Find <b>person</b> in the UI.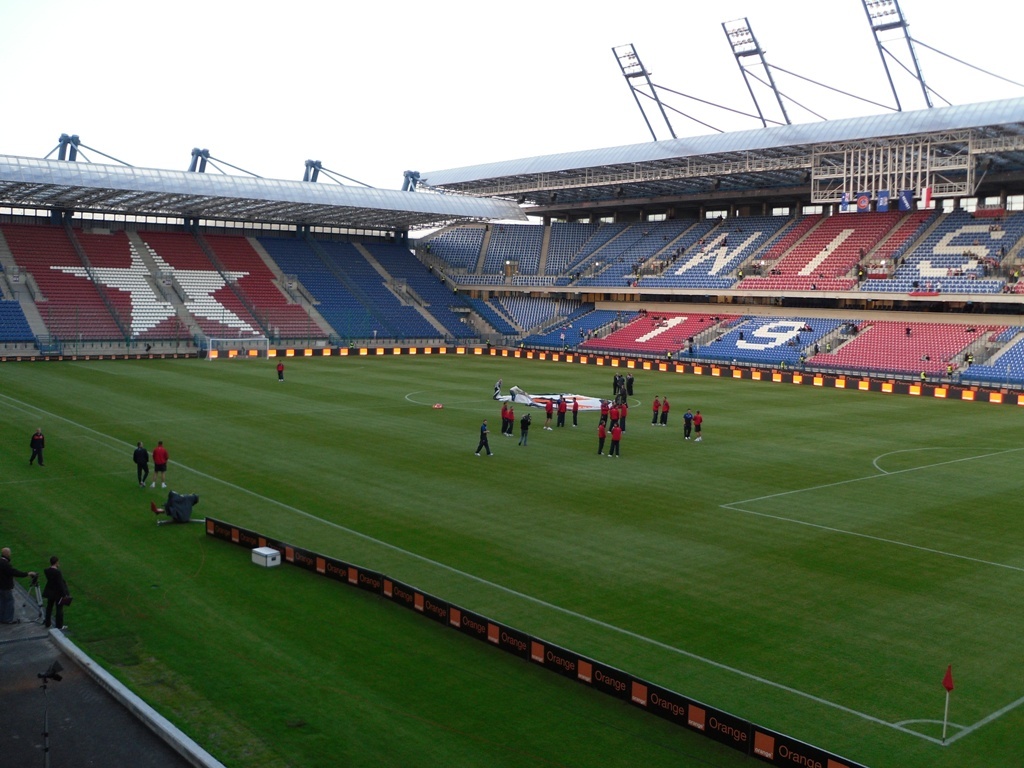
UI element at pyautogui.locateOnScreen(148, 432, 173, 492).
